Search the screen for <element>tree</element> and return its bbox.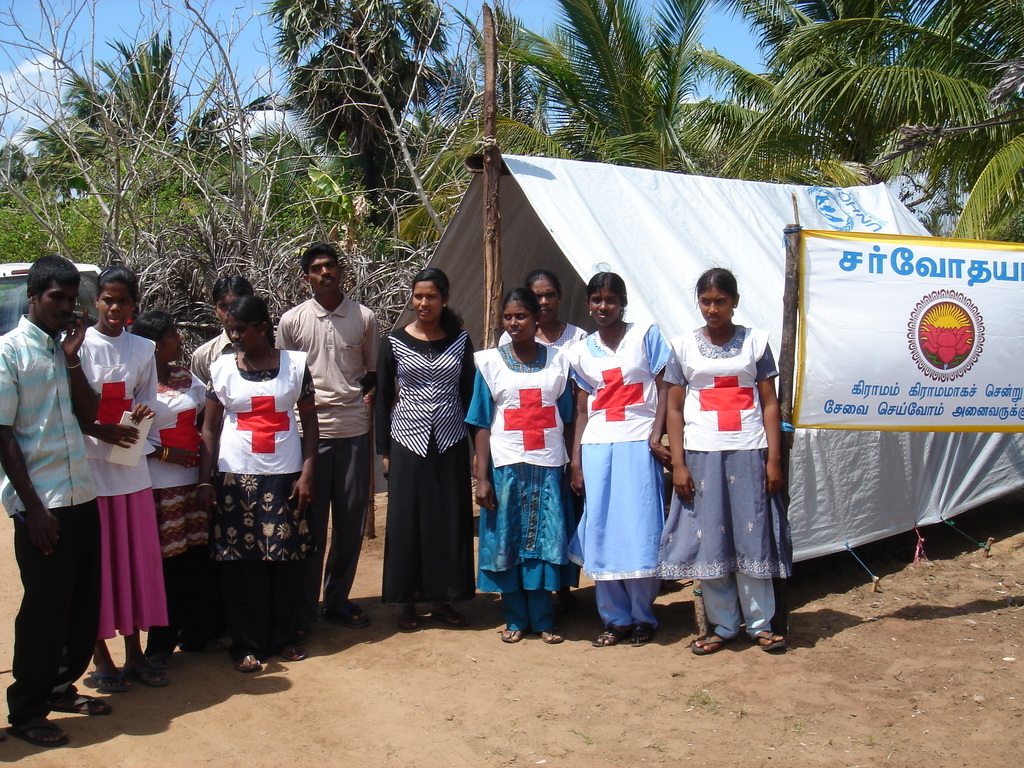
Found: 0,0,1023,324.
